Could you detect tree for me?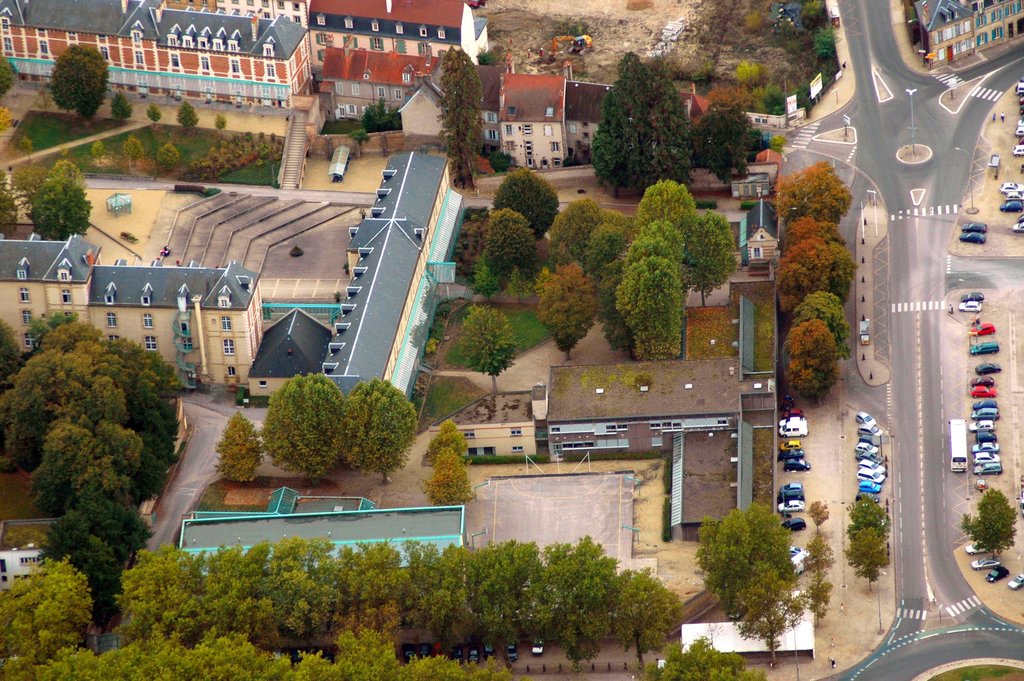
Detection result: [344,381,415,481].
